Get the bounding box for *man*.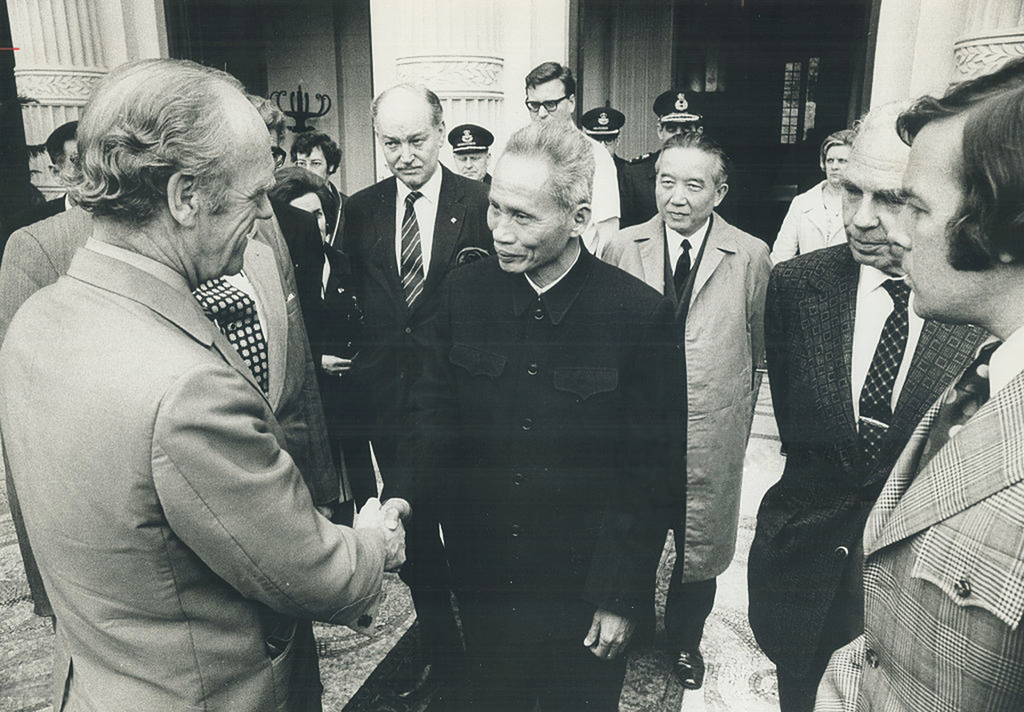
left=804, top=54, right=1023, bottom=711.
